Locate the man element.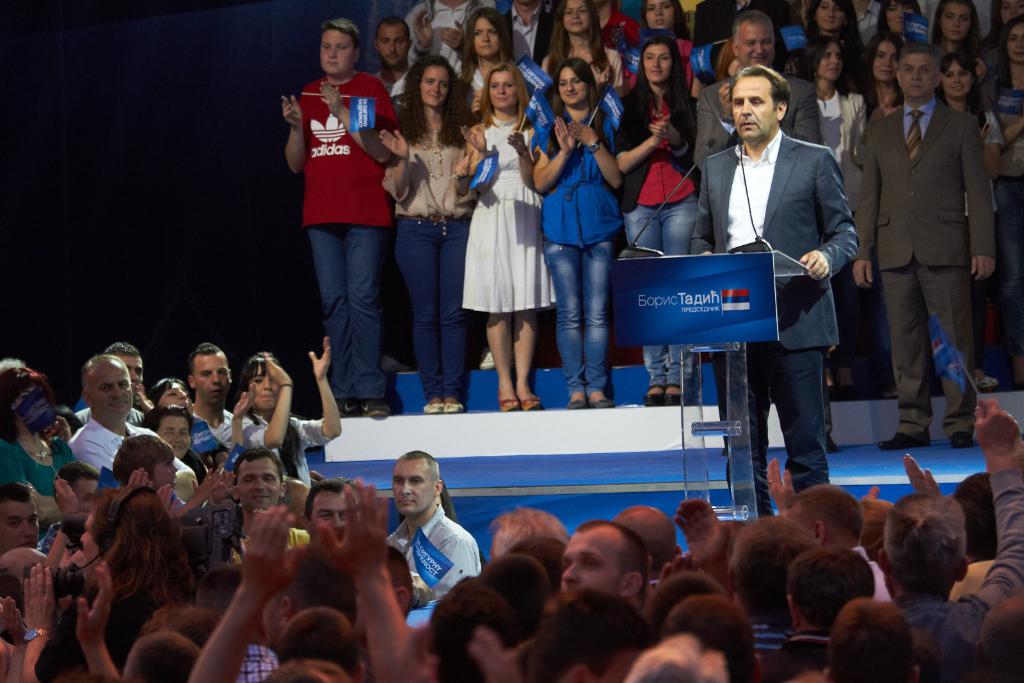
Element bbox: <bbox>858, 0, 1004, 501</bbox>.
